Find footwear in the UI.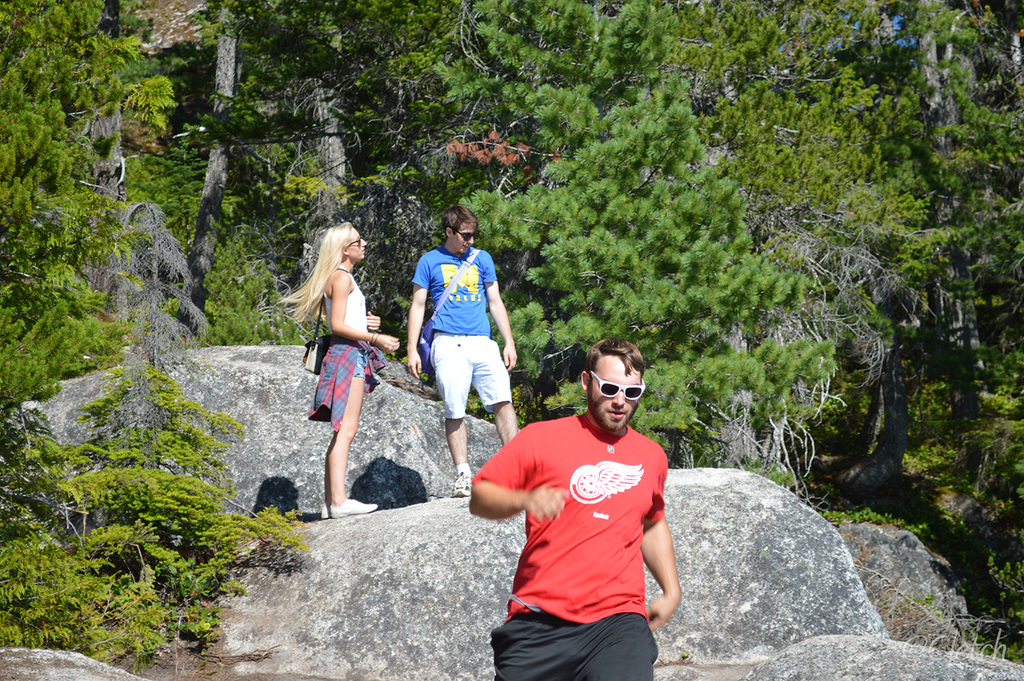
UI element at detection(451, 471, 471, 499).
